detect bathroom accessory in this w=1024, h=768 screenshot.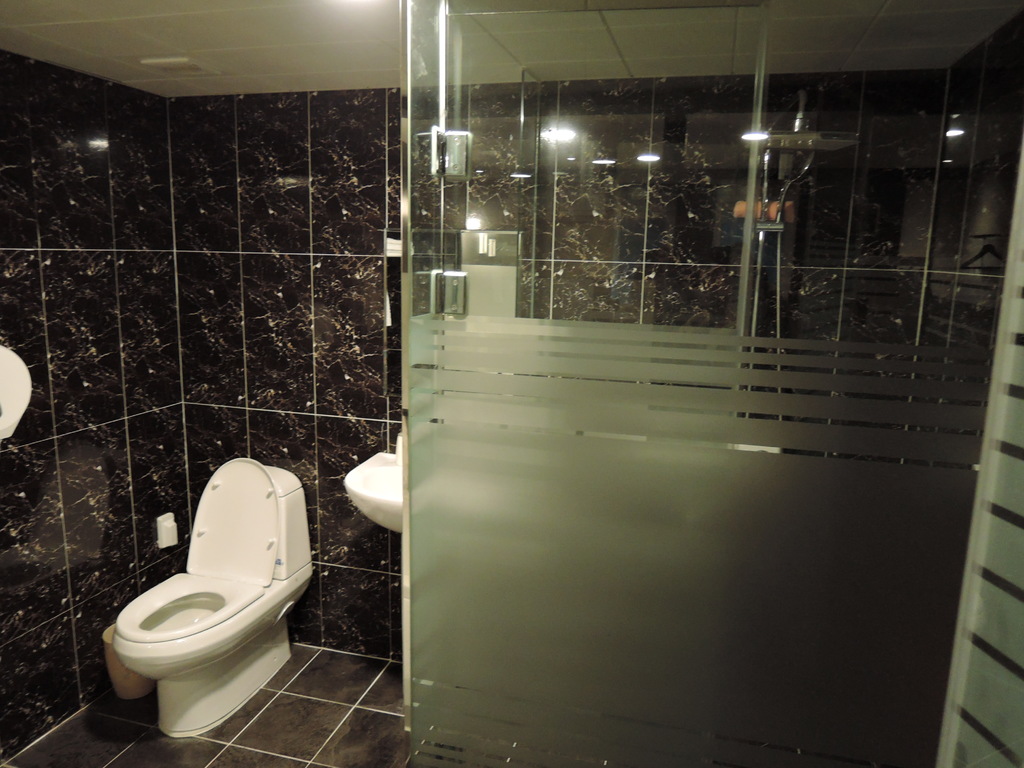
Detection: {"x1": 740, "y1": 86, "x2": 862, "y2": 425}.
